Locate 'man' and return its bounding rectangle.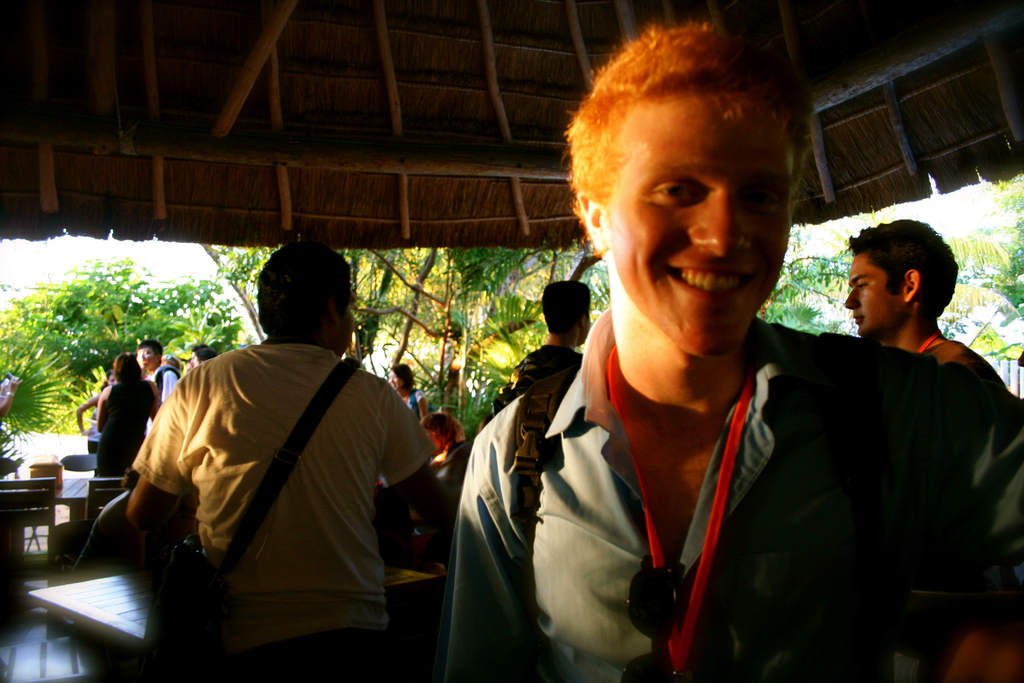
l=844, t=214, r=1005, b=399.
